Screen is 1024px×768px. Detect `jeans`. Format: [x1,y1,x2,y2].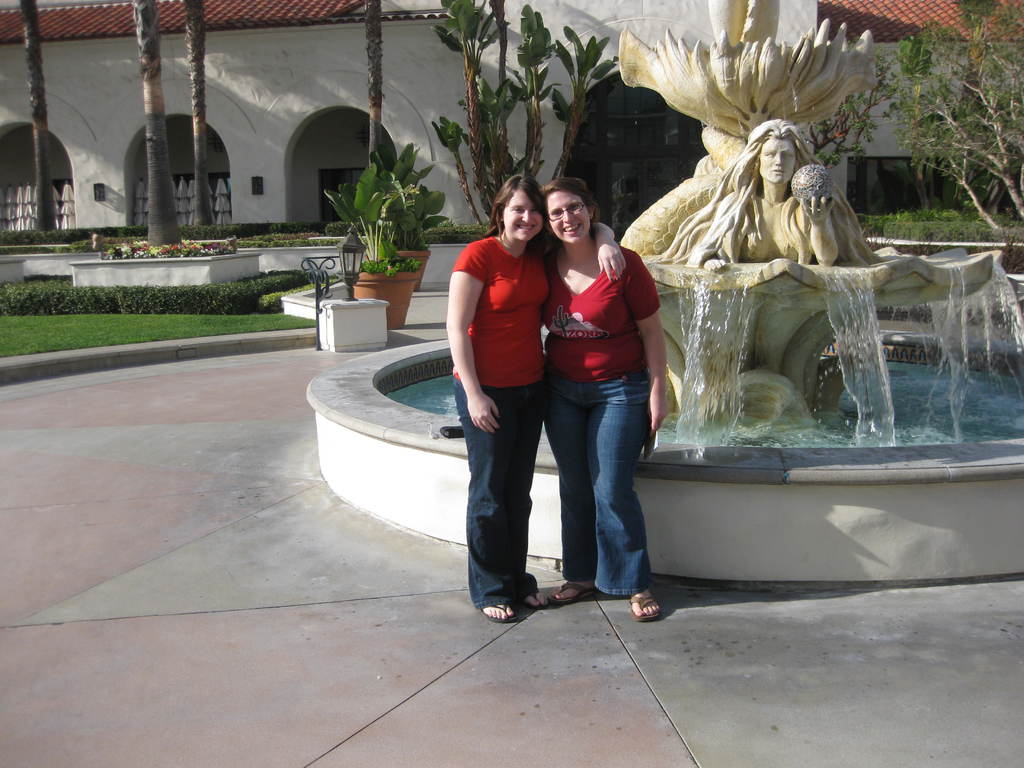
[542,370,650,596].
